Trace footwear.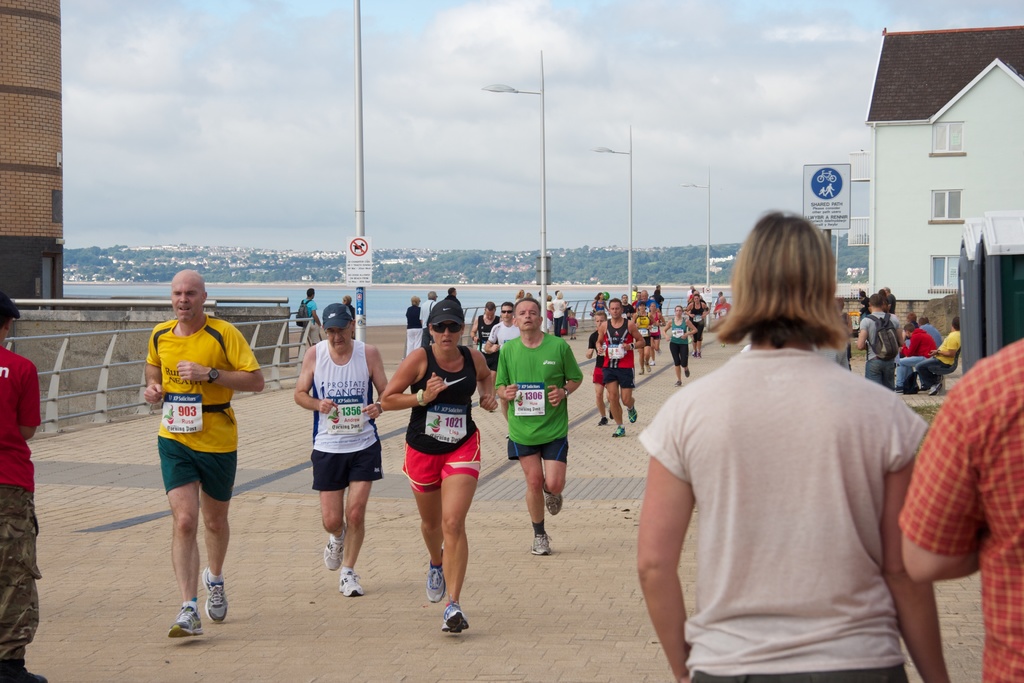
Traced to bbox=(322, 522, 355, 575).
